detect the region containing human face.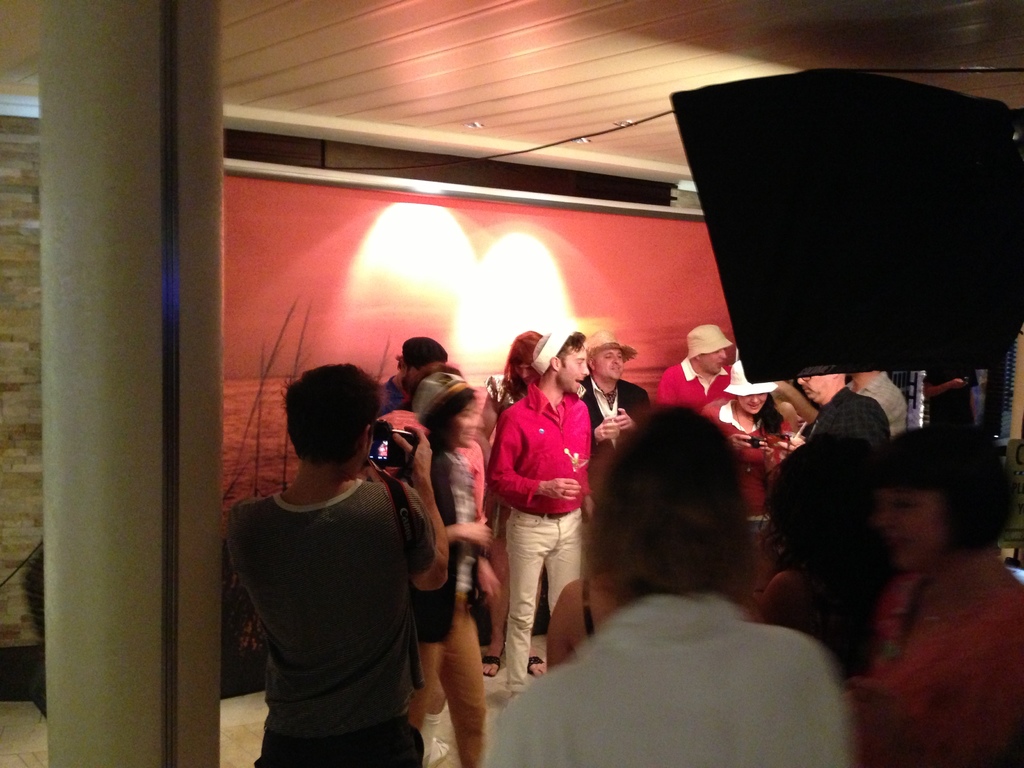
557/341/592/390.
